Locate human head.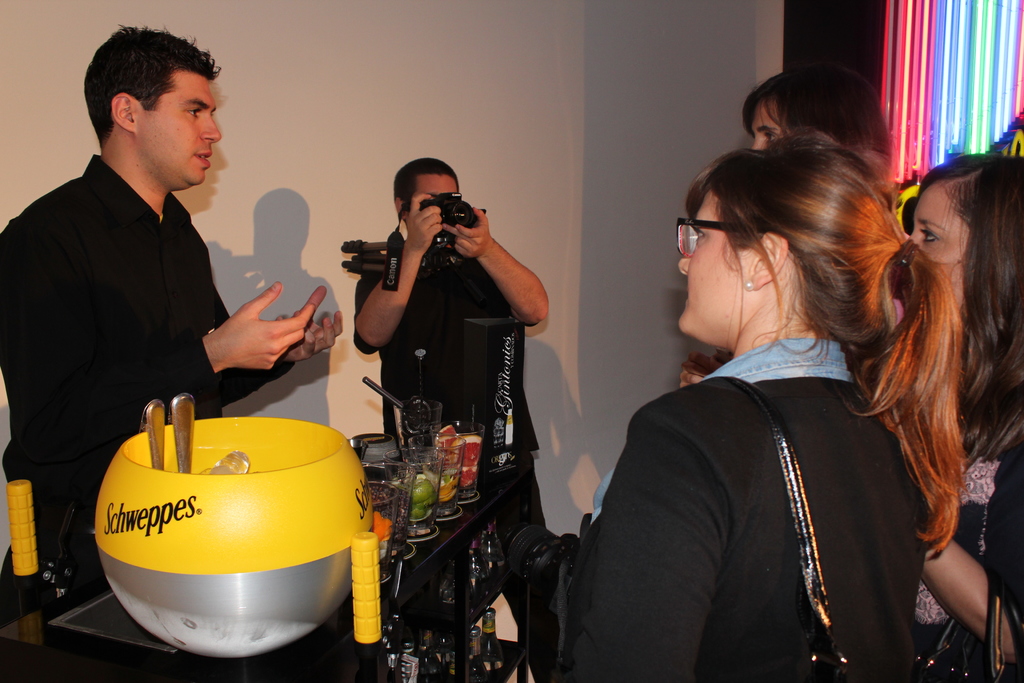
Bounding box: 684 143 886 328.
